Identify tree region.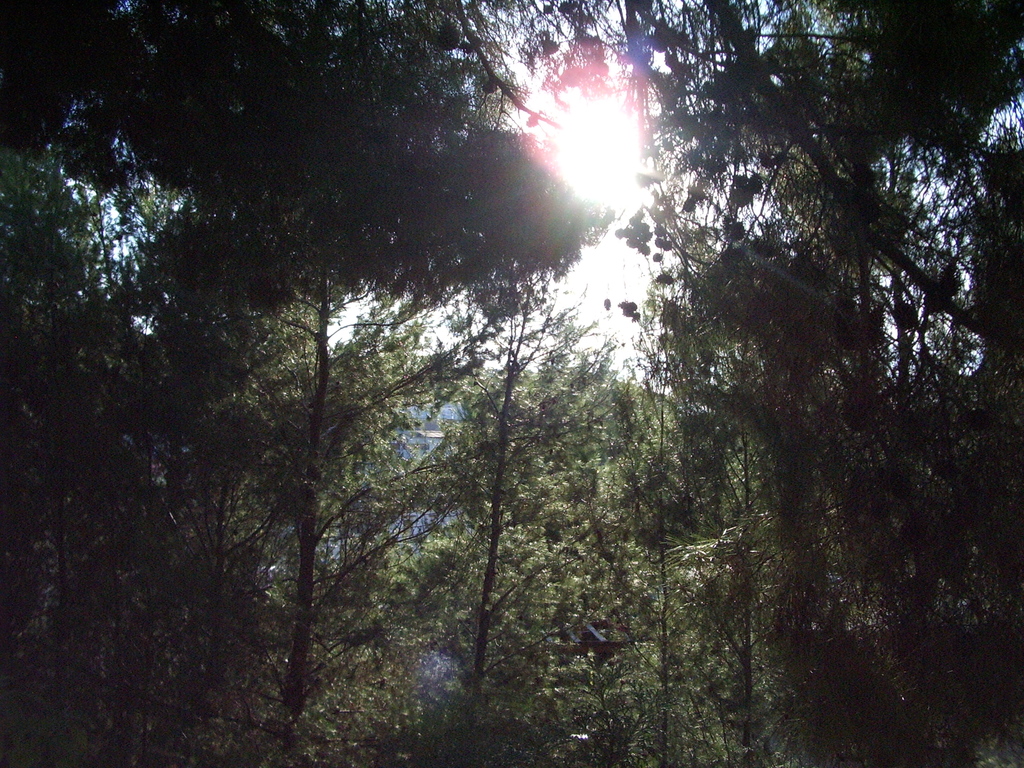
Region: [214,0,509,728].
